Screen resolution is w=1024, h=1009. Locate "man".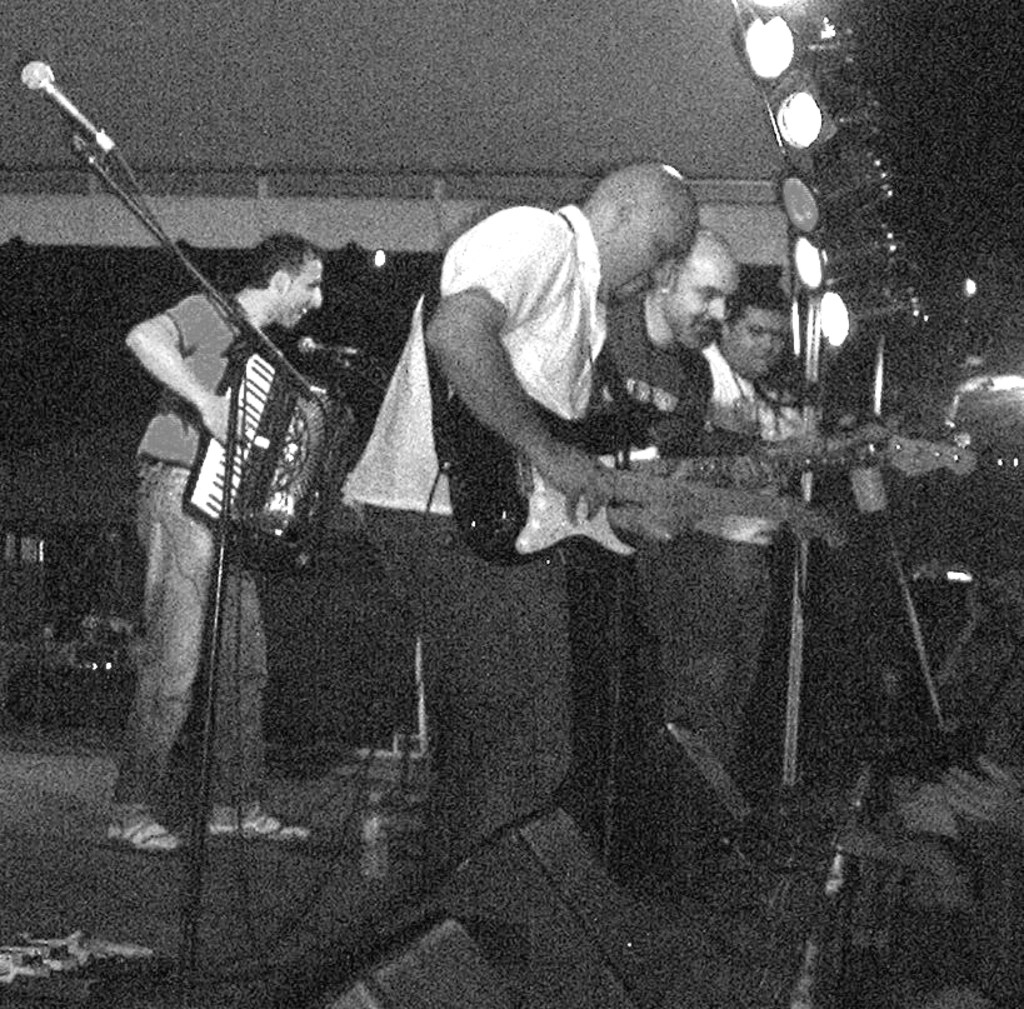
121,236,319,859.
